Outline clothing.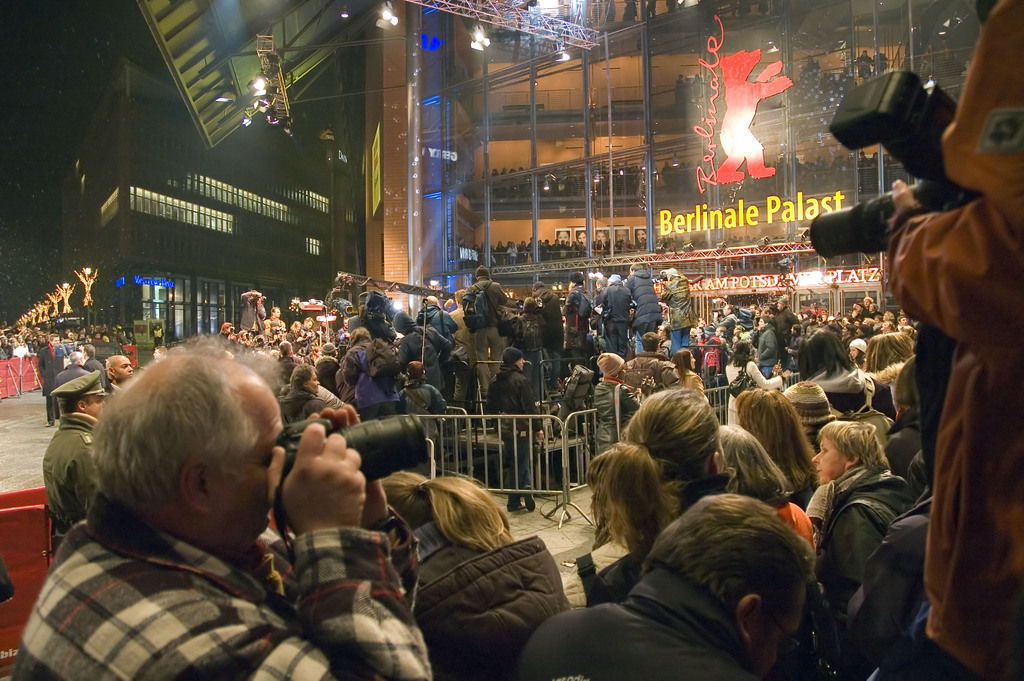
Outline: bbox=(457, 274, 507, 397).
